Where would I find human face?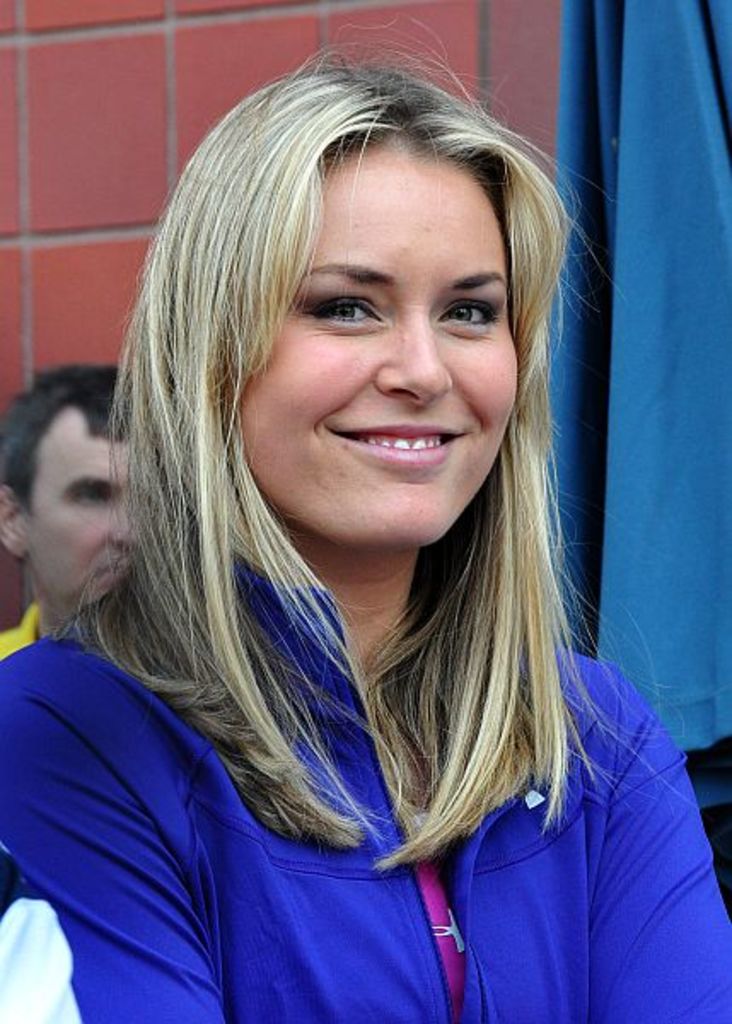
At select_region(212, 128, 532, 531).
